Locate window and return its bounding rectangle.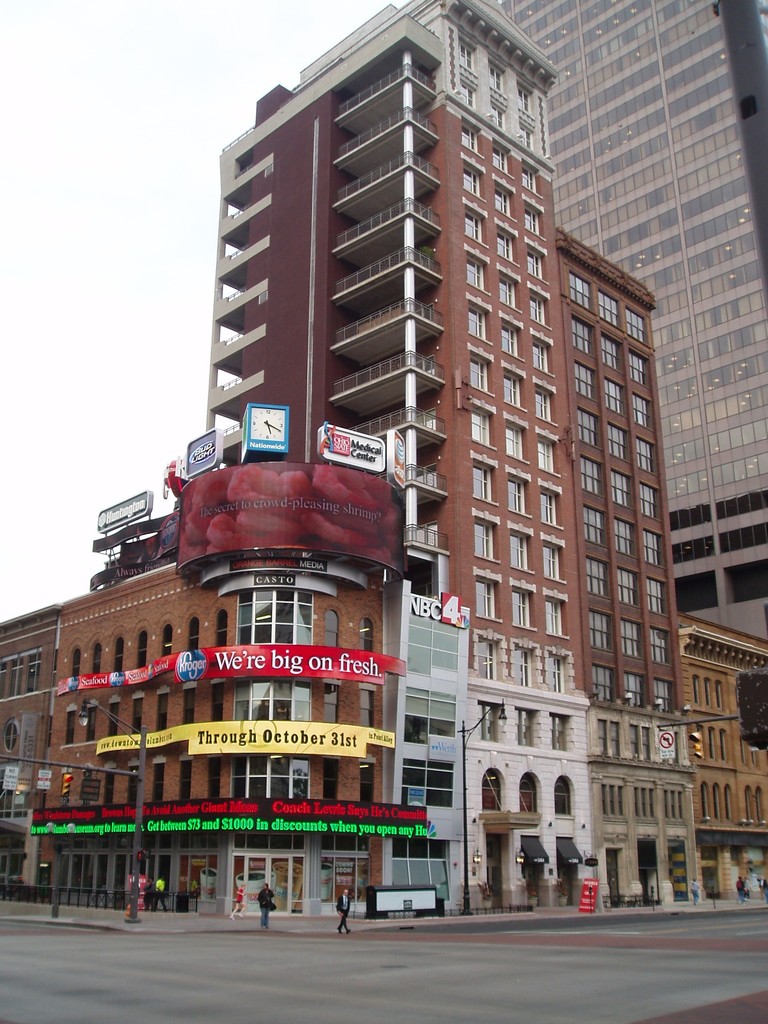
(x1=623, y1=307, x2=648, y2=348).
